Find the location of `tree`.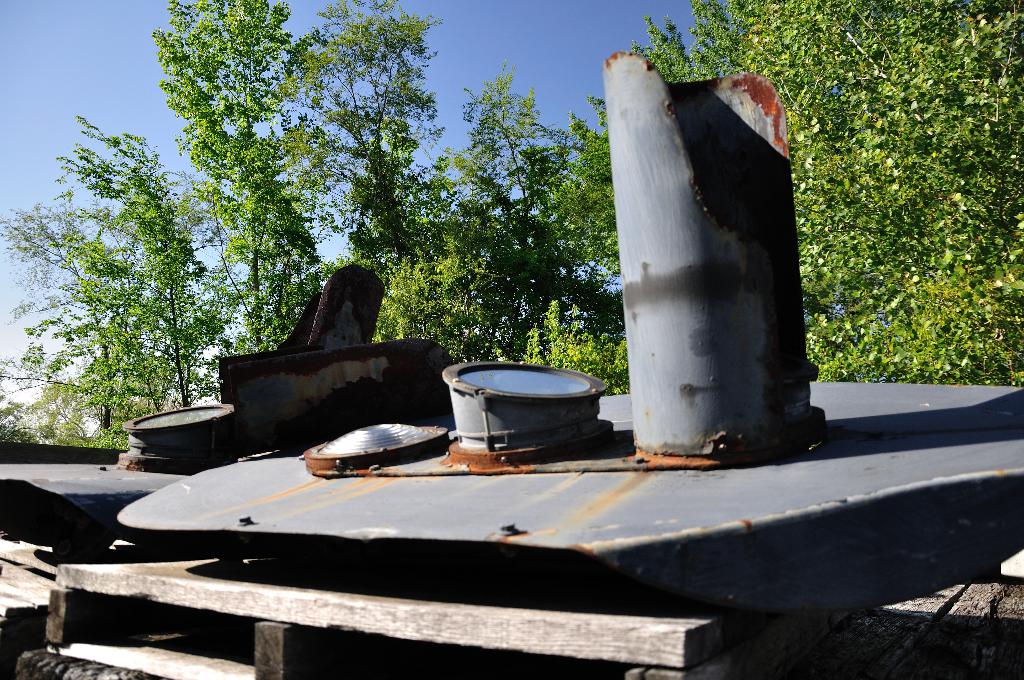
Location: BBox(737, 0, 1023, 384).
